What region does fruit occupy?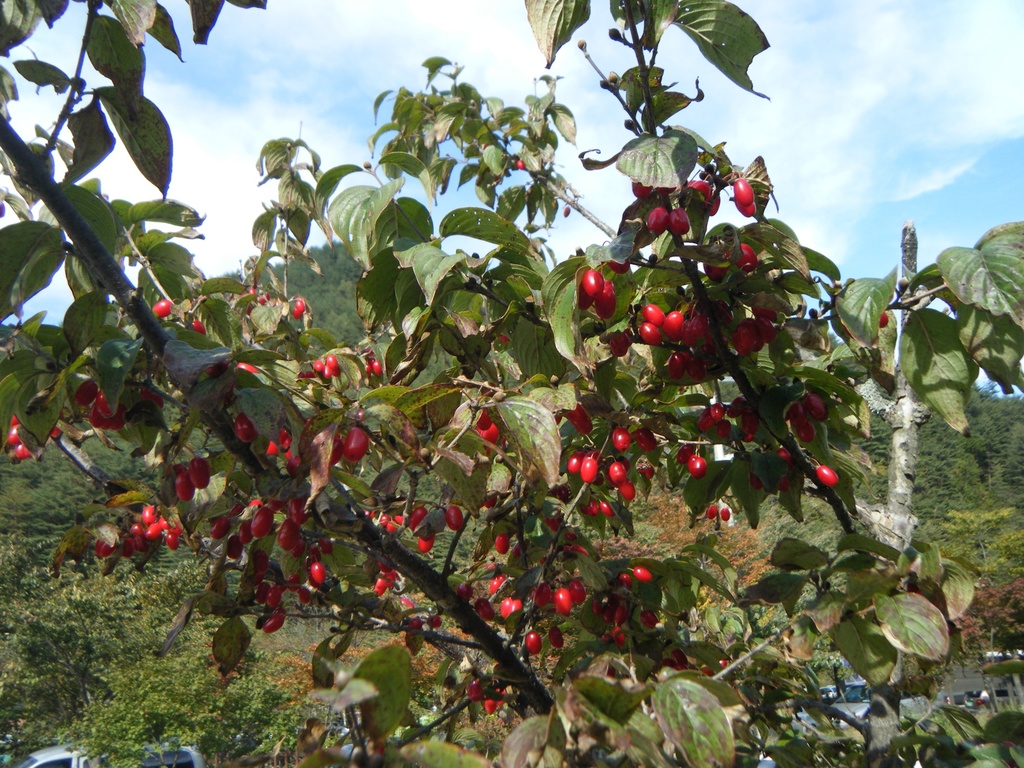
(left=676, top=442, right=696, bottom=465).
